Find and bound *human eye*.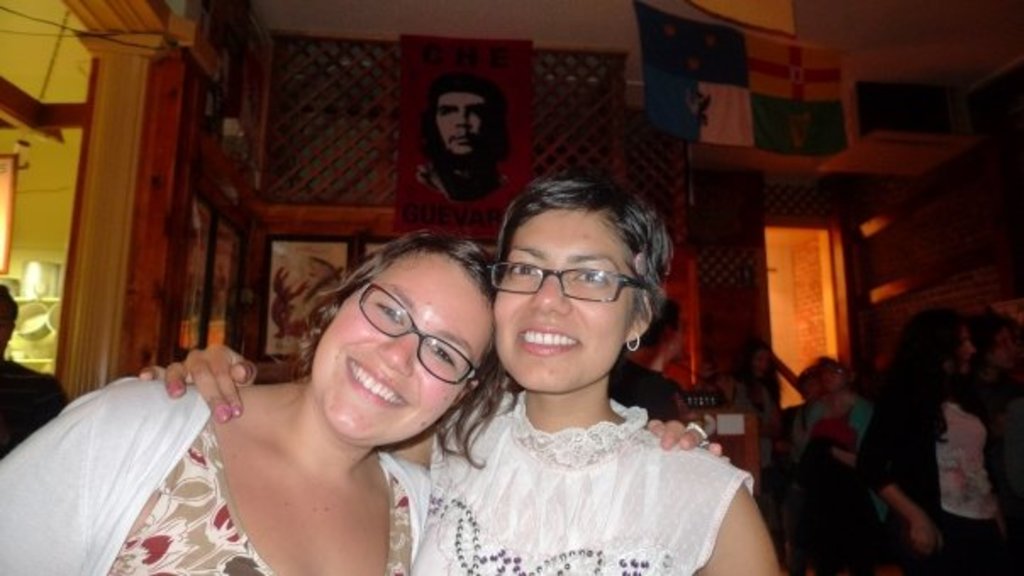
Bound: box(512, 254, 548, 283).
